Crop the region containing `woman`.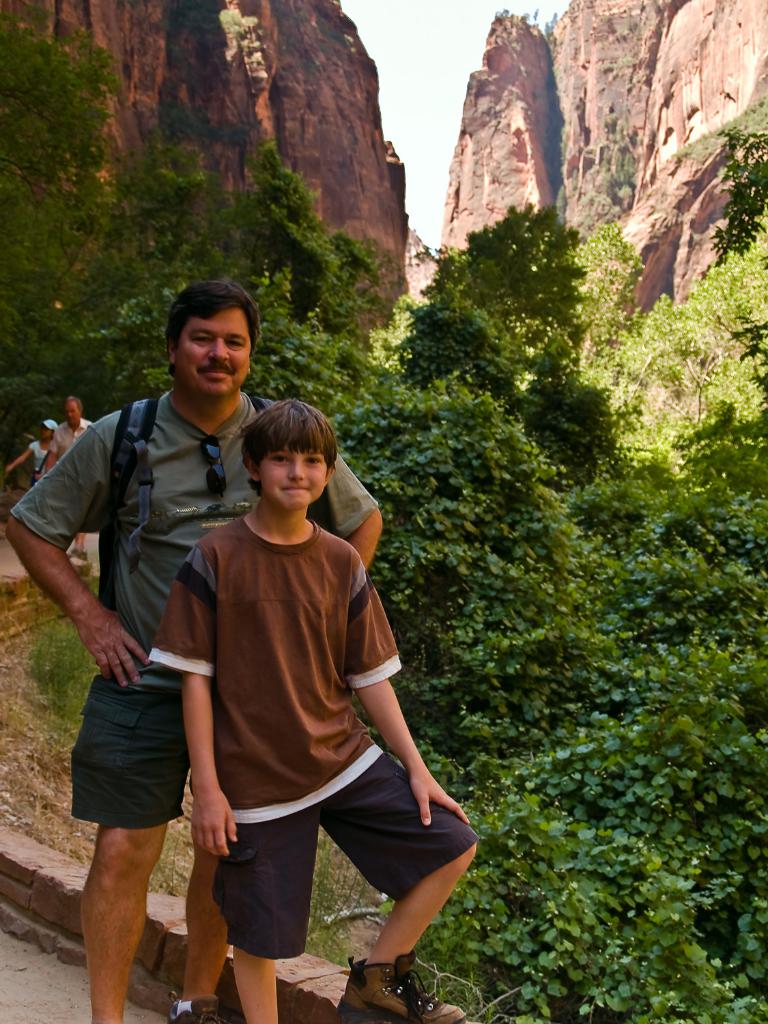
Crop region: bbox=(6, 417, 57, 484).
